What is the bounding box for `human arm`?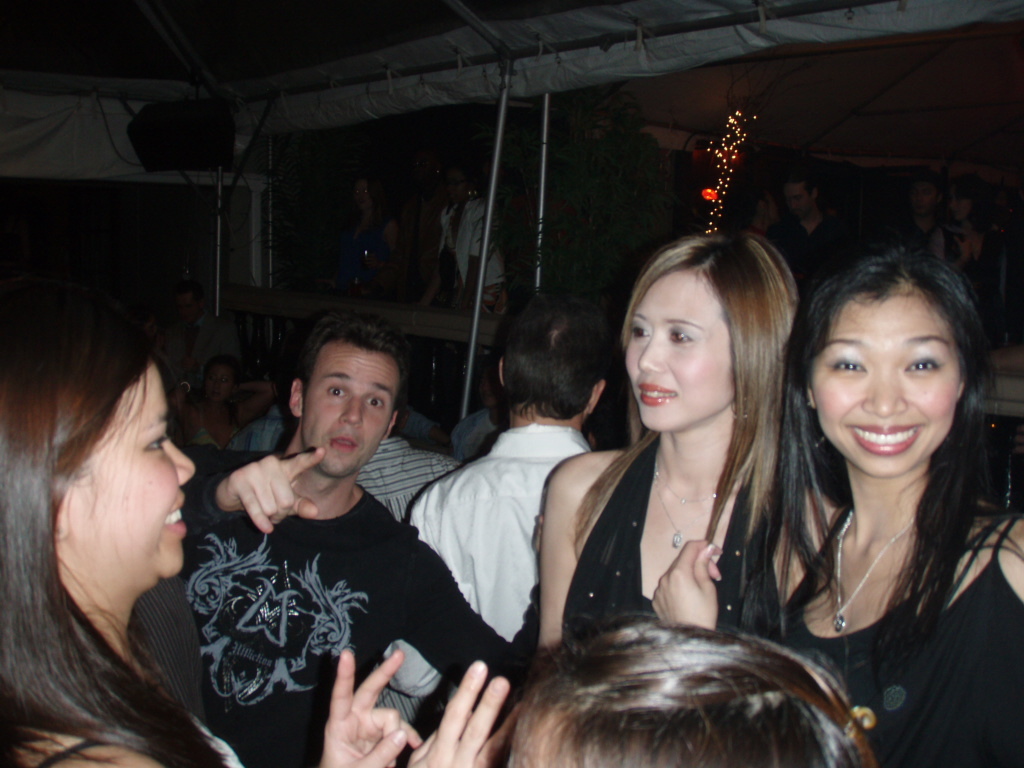
[x1=234, y1=374, x2=283, y2=425].
